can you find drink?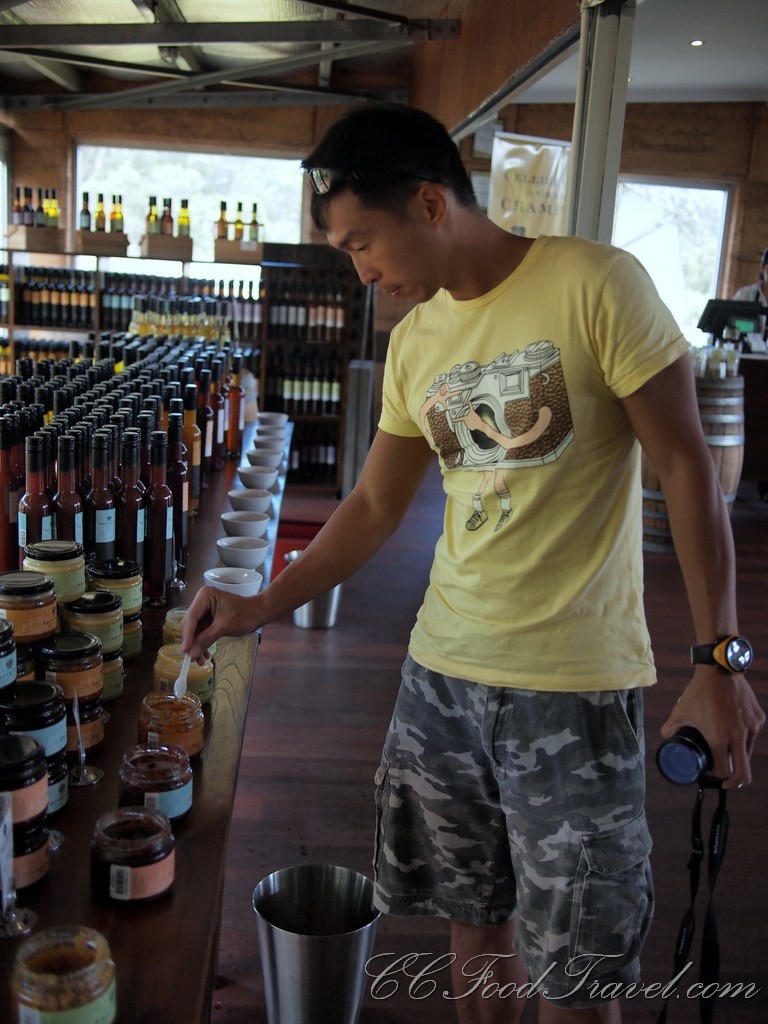
Yes, bounding box: rect(250, 408, 291, 433).
